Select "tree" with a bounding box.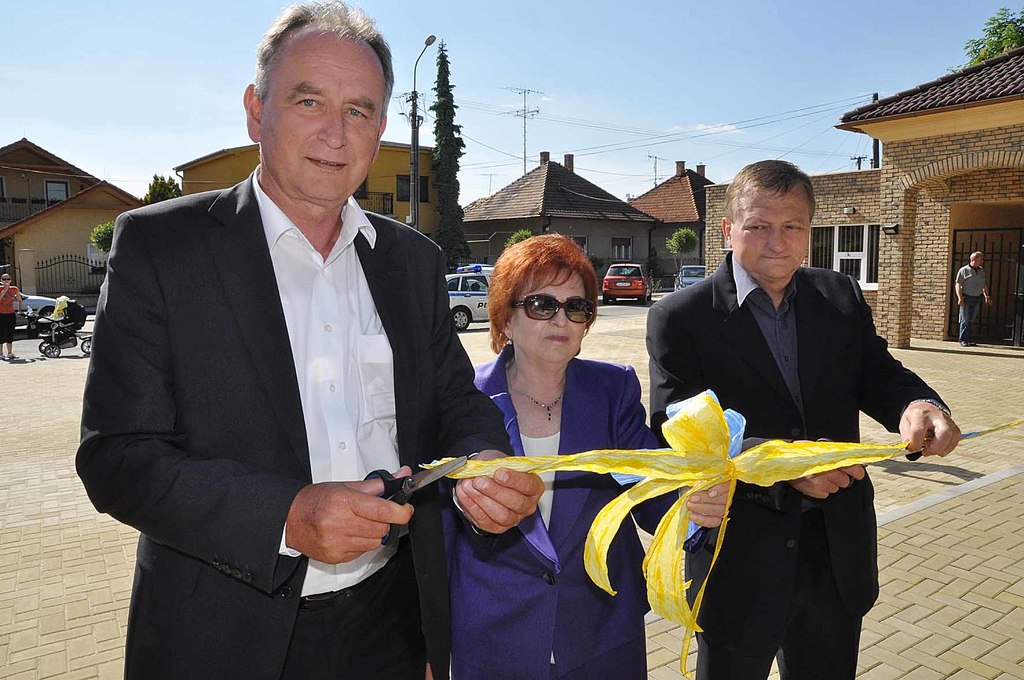
bbox=(92, 220, 114, 253).
